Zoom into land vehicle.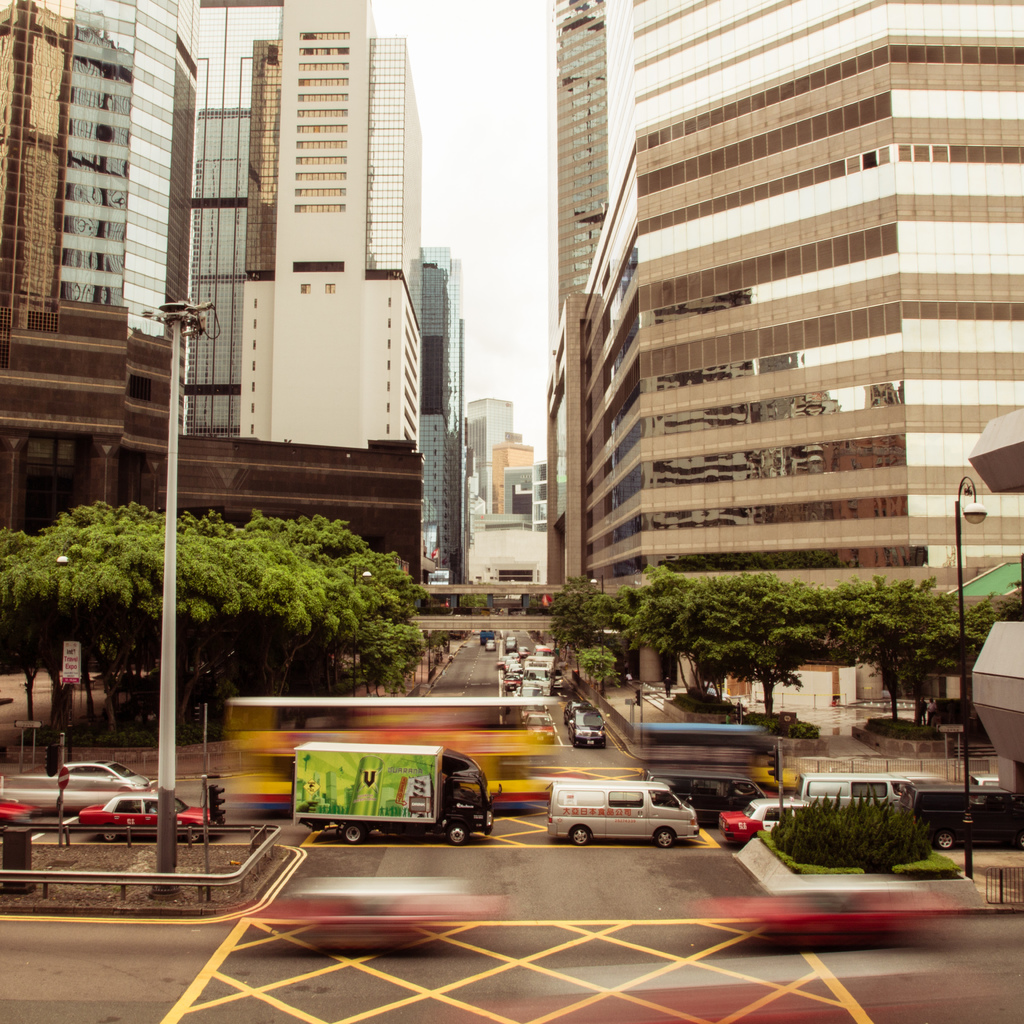
Zoom target: {"left": 503, "top": 635, "right": 518, "bottom": 654}.
